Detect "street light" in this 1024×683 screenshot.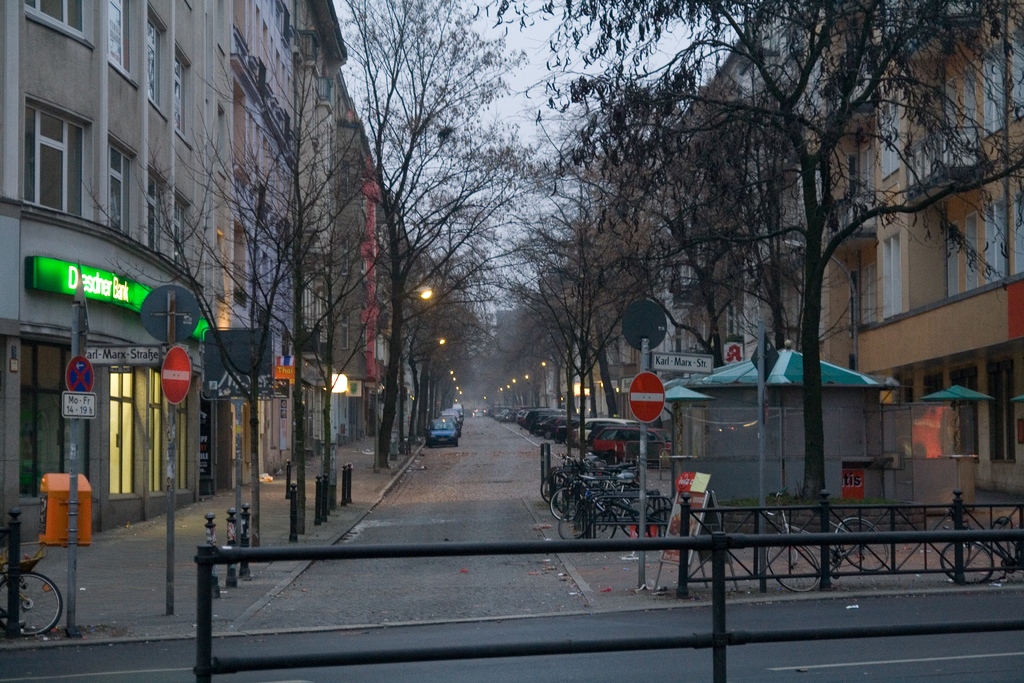
Detection: x1=374, y1=286, x2=435, y2=473.
